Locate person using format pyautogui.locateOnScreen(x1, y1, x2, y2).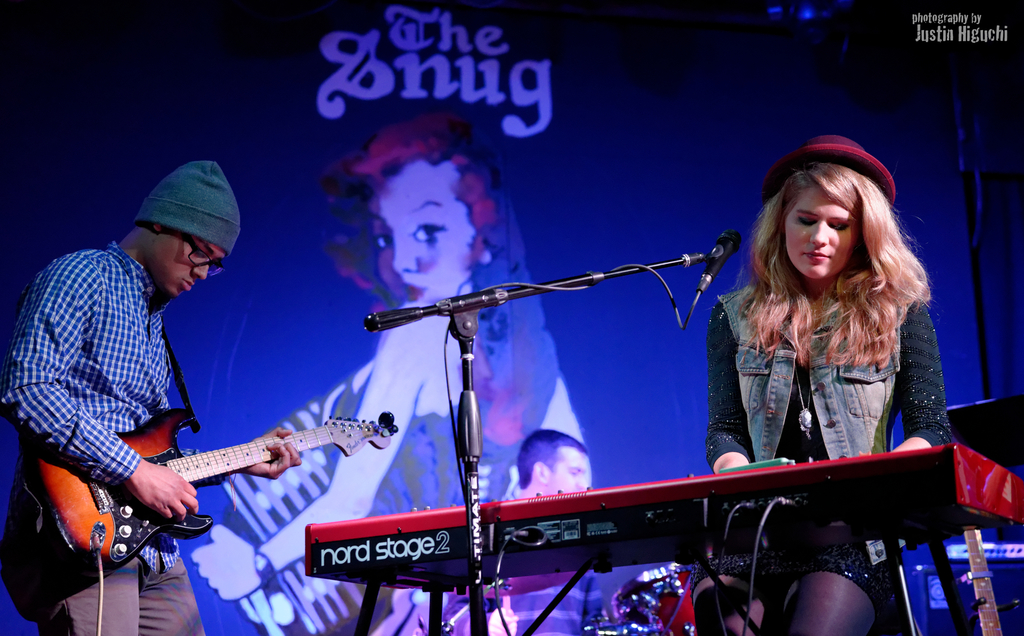
pyautogui.locateOnScreen(690, 129, 960, 635).
